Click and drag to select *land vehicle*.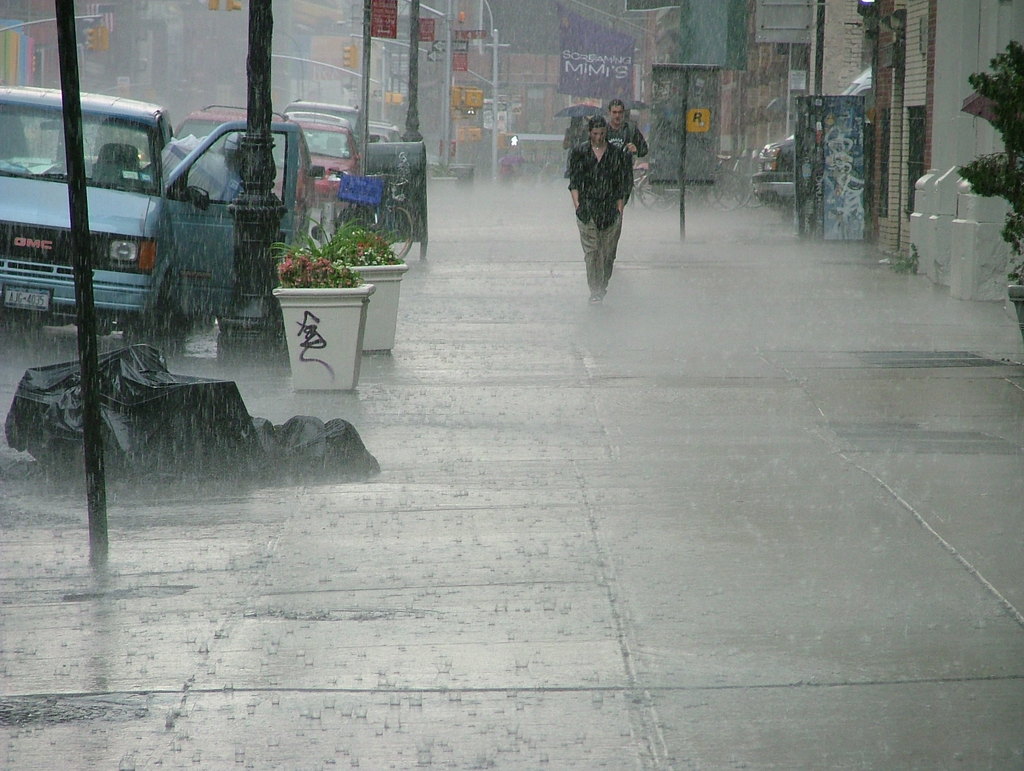
Selection: bbox=(333, 169, 415, 264).
